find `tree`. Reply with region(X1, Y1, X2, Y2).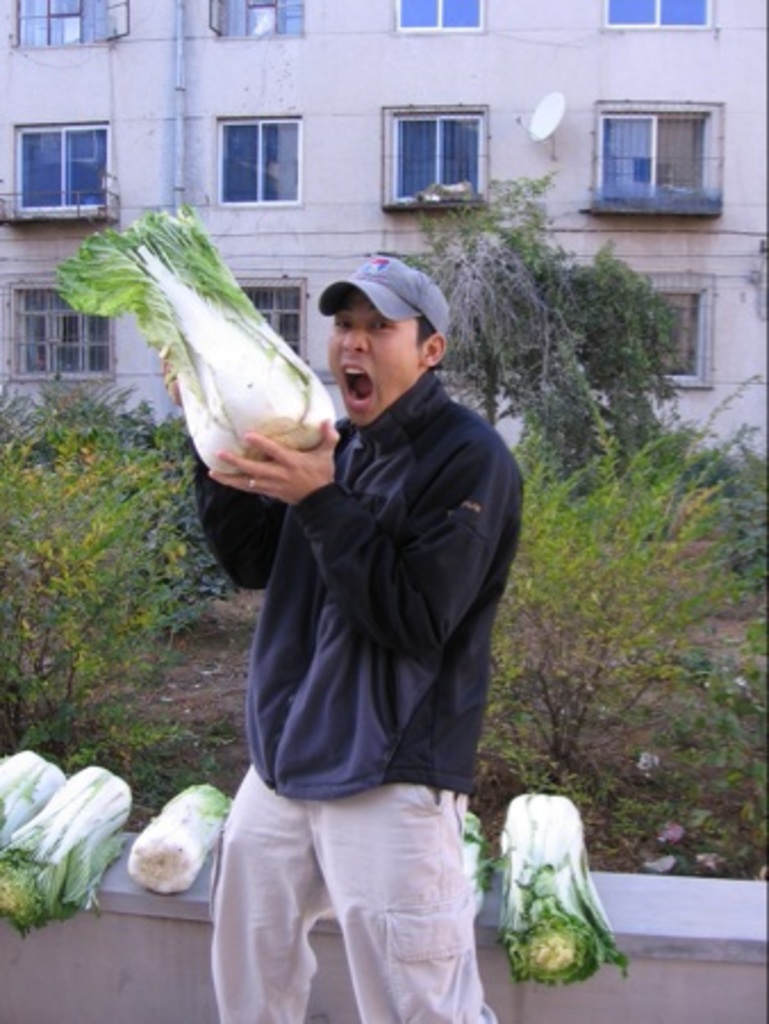
region(462, 412, 726, 778).
